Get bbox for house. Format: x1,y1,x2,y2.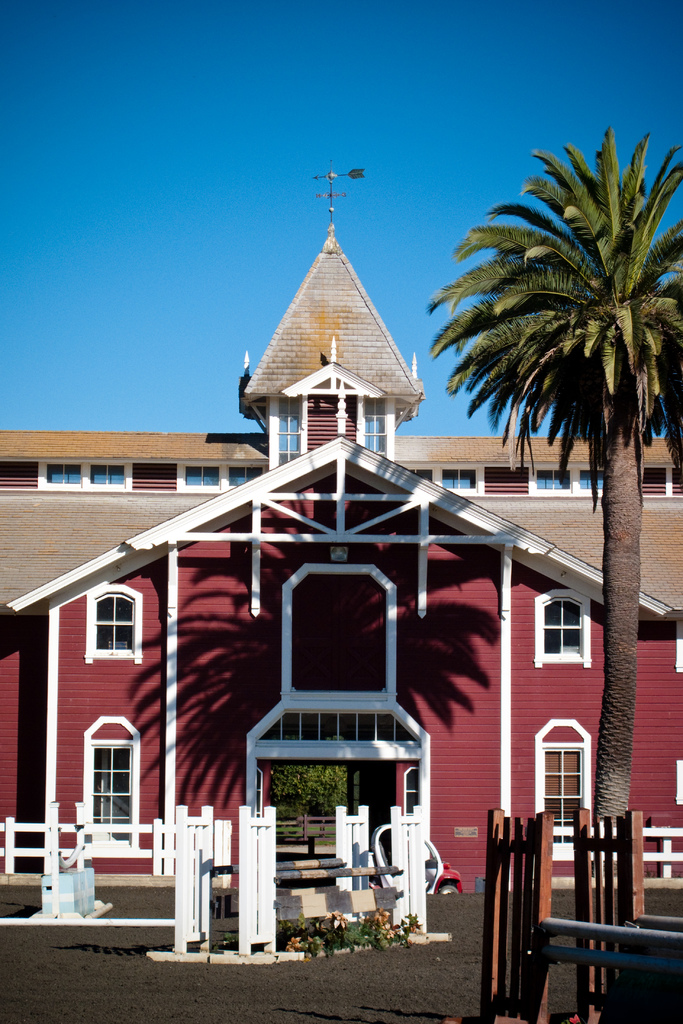
0,221,682,884.
